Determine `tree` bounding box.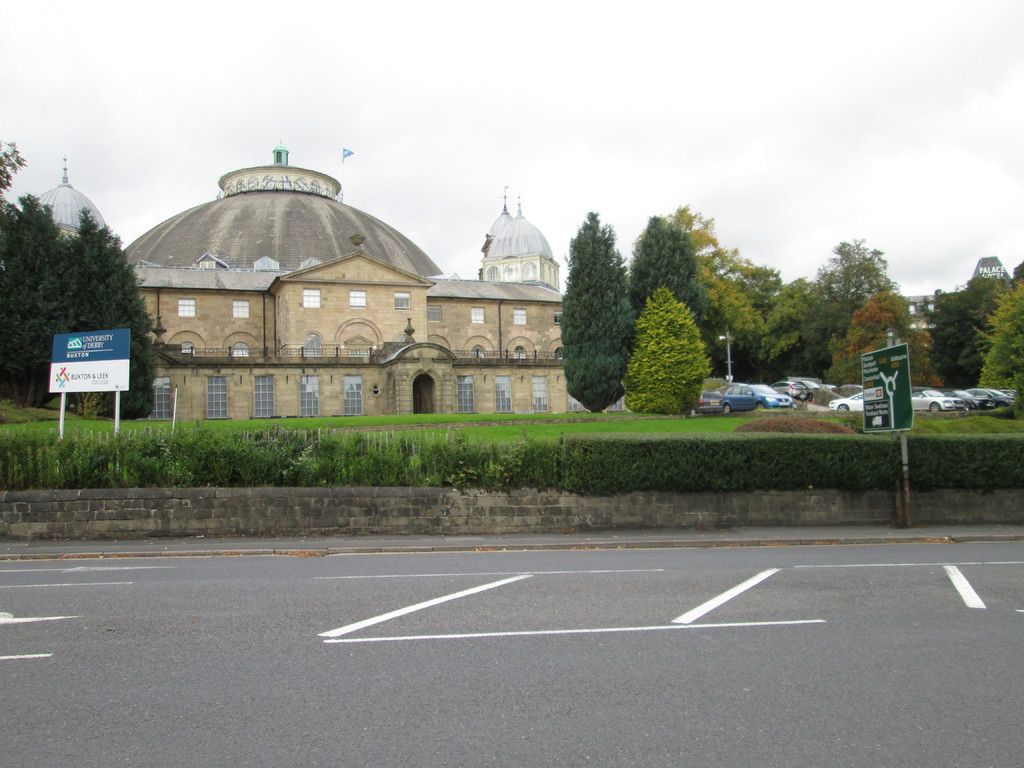
Determined: bbox=[556, 197, 645, 414].
